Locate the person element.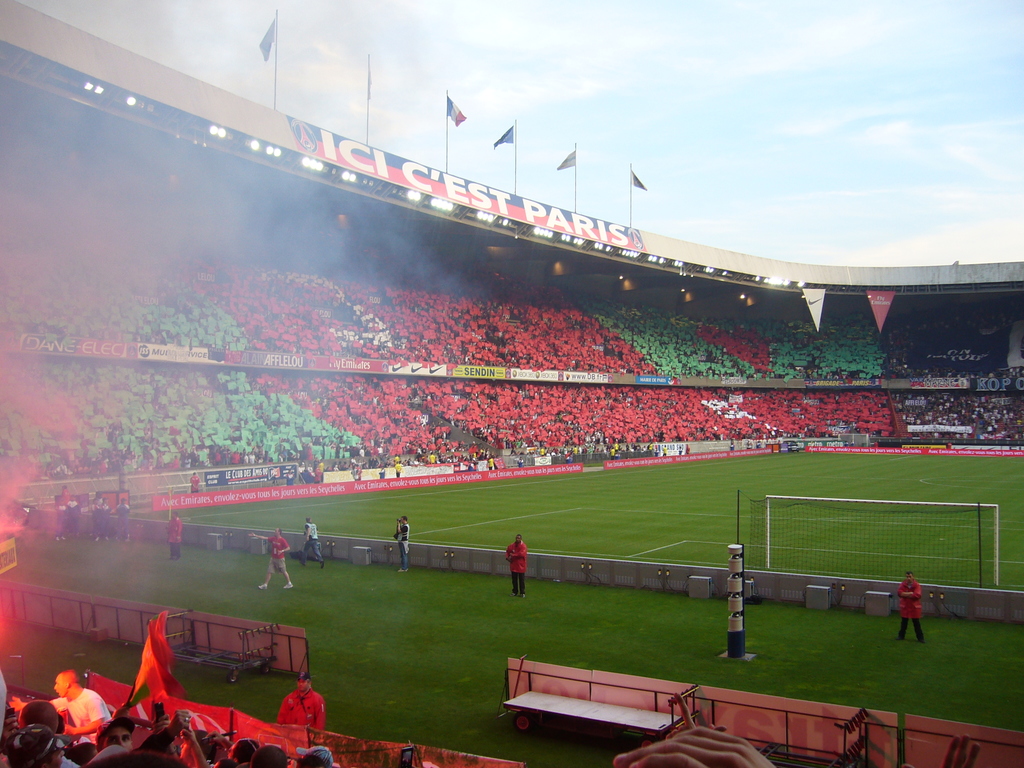
Element bbox: {"left": 397, "top": 519, "right": 410, "bottom": 570}.
